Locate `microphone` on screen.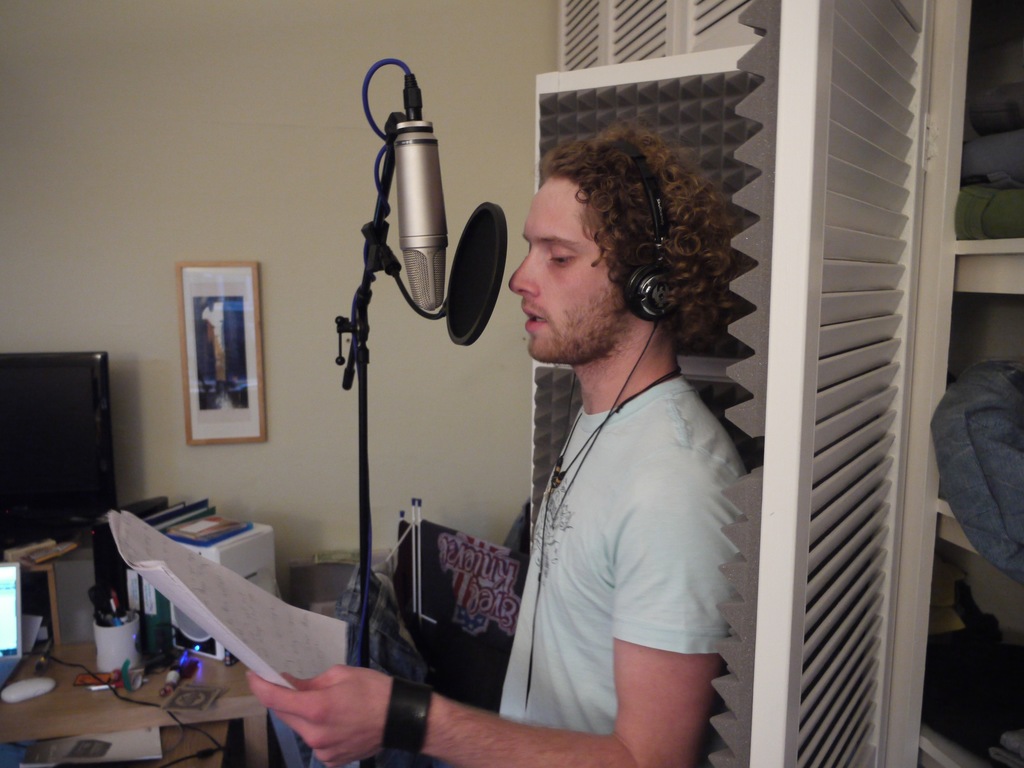
On screen at 387 114 447 312.
